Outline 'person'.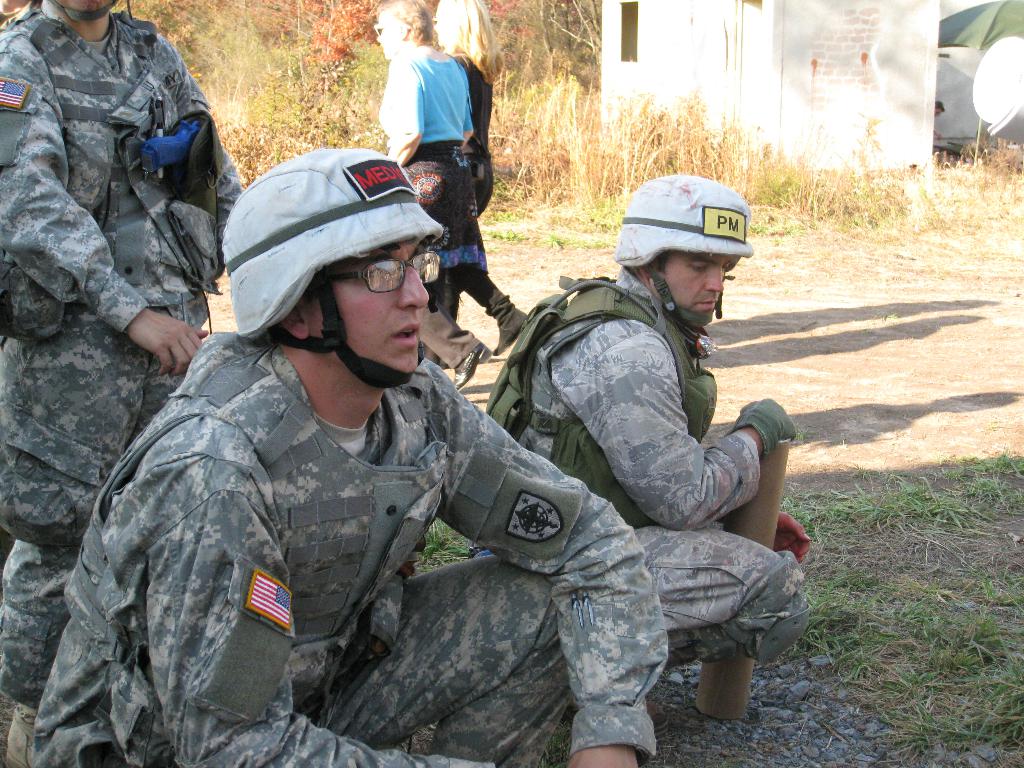
Outline: select_region(375, 0, 493, 388).
